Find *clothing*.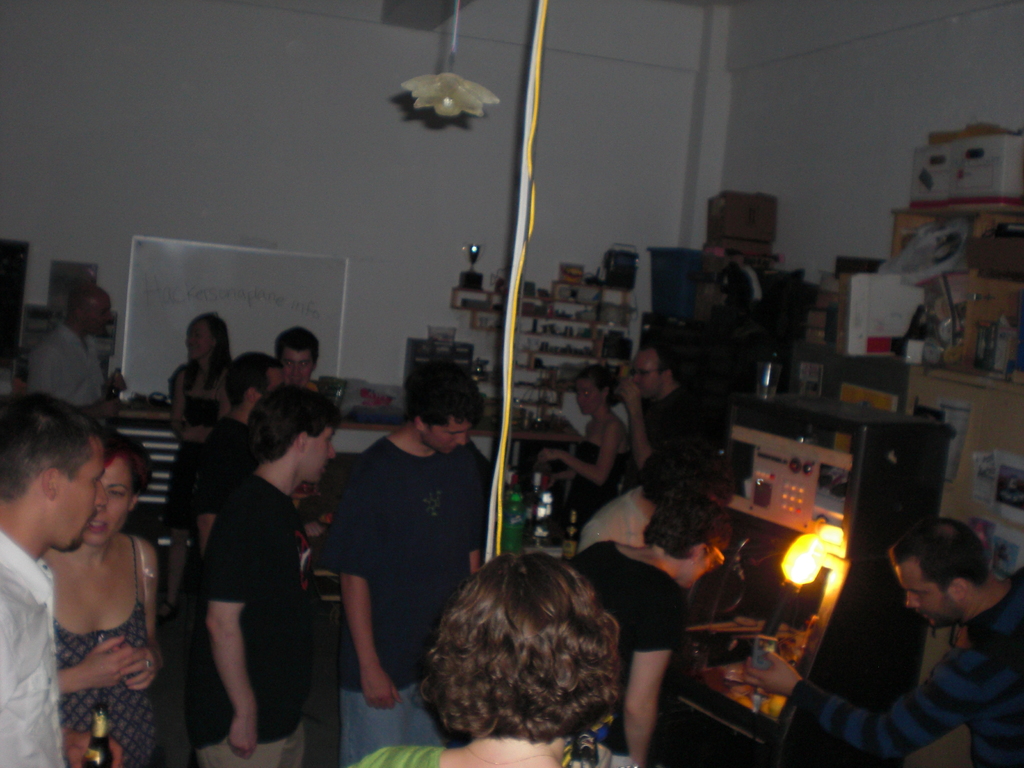
pyautogui.locateOnScreen(312, 438, 480, 767).
